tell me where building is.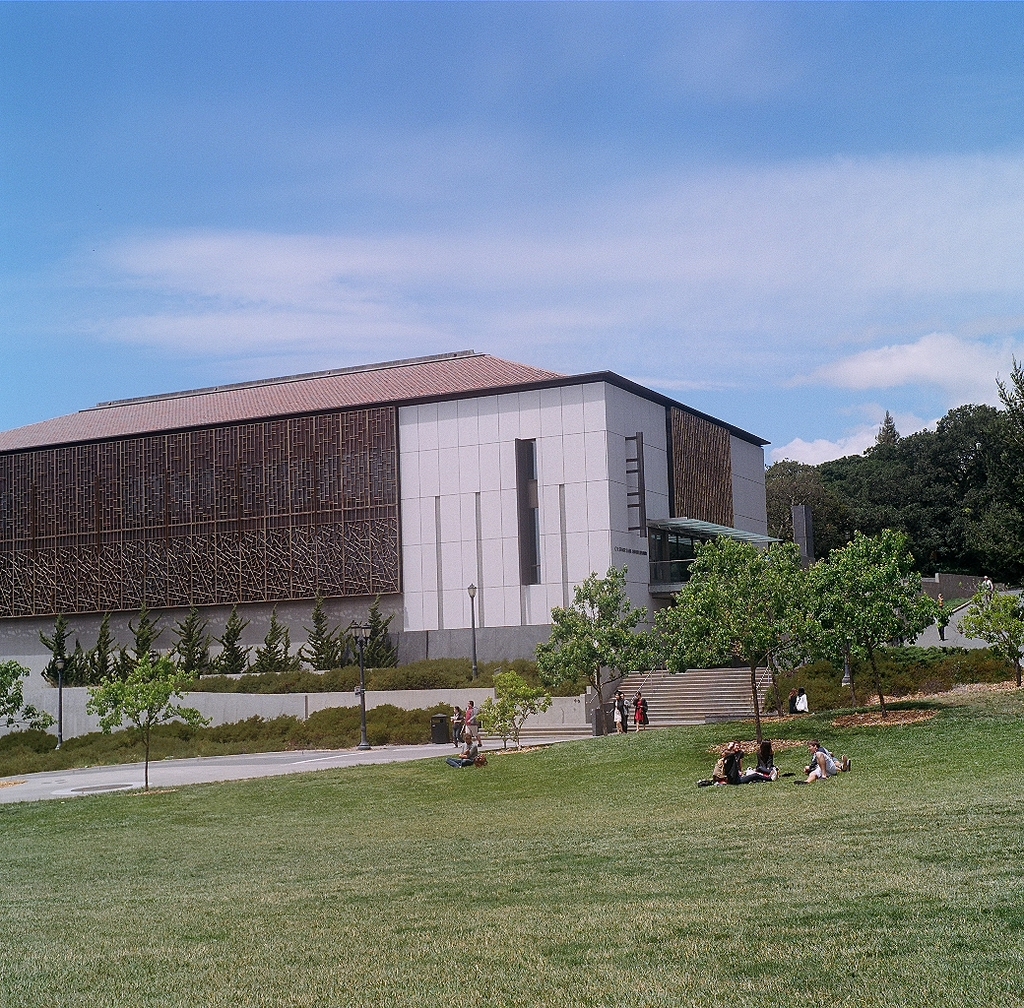
building is at left=0, top=340, right=772, bottom=678.
